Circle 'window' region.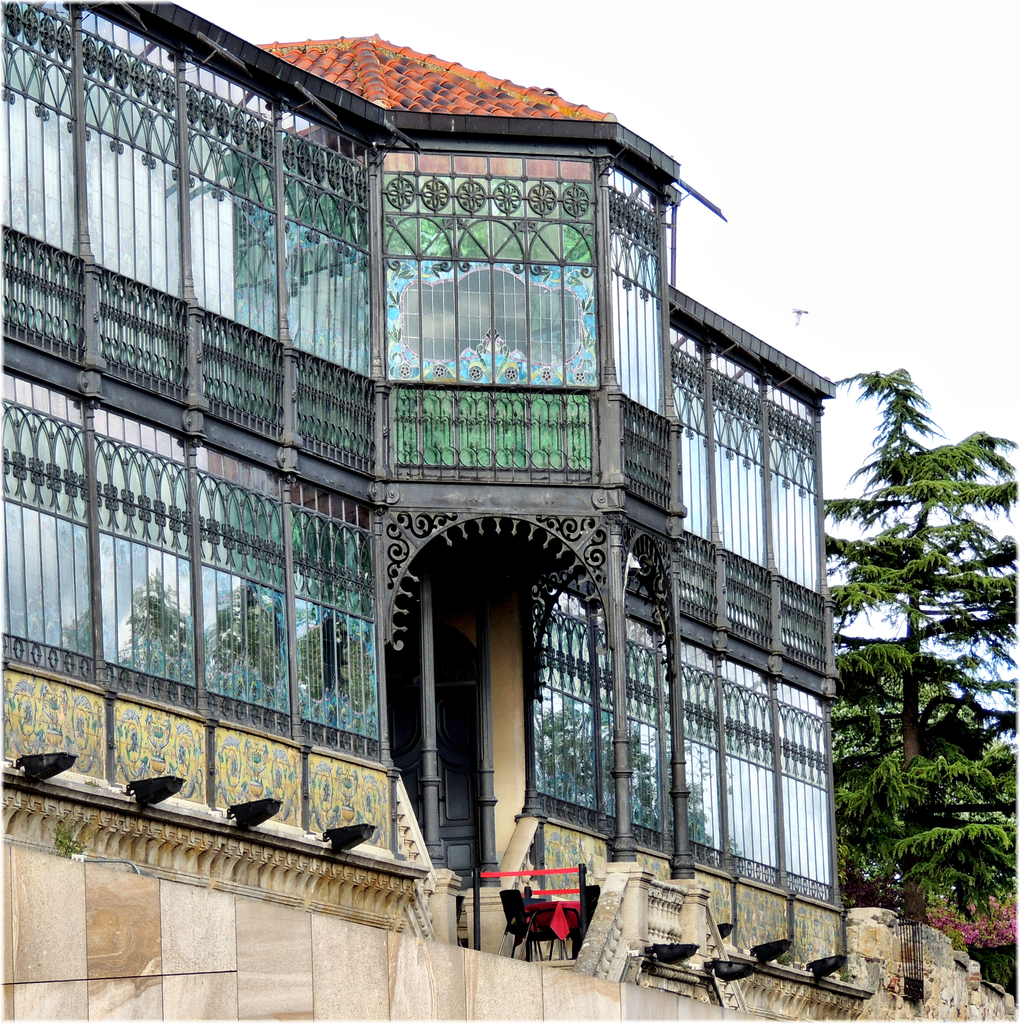
Region: 651 652 840 910.
